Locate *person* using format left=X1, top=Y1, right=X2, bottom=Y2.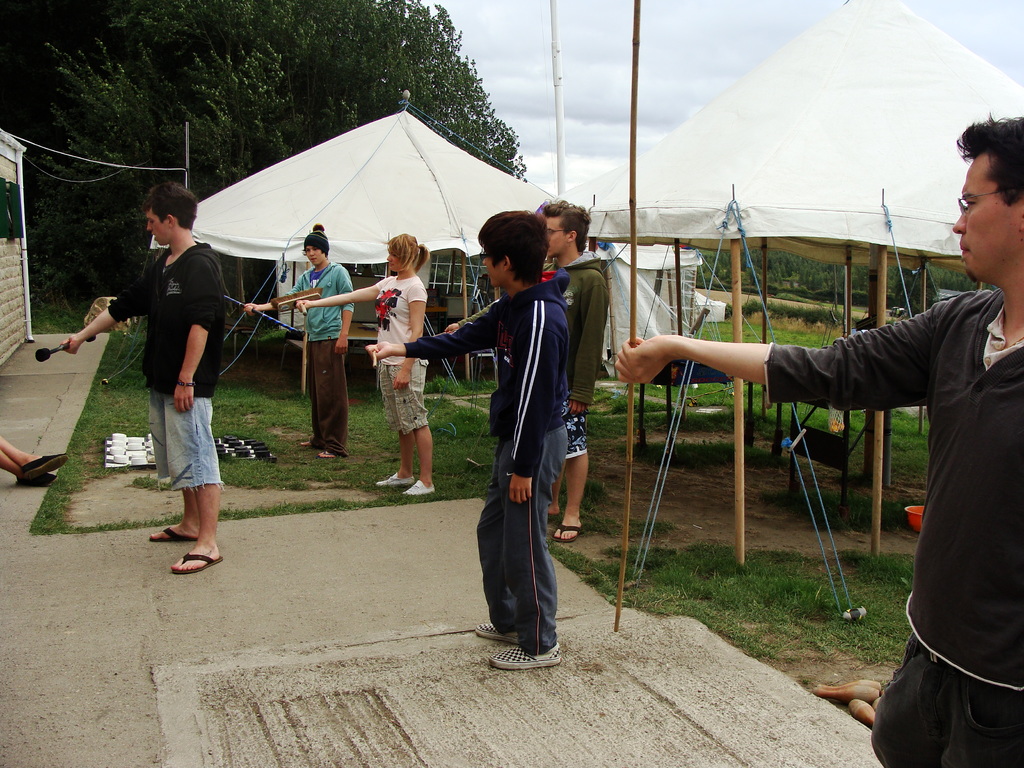
left=364, top=202, right=573, bottom=673.
